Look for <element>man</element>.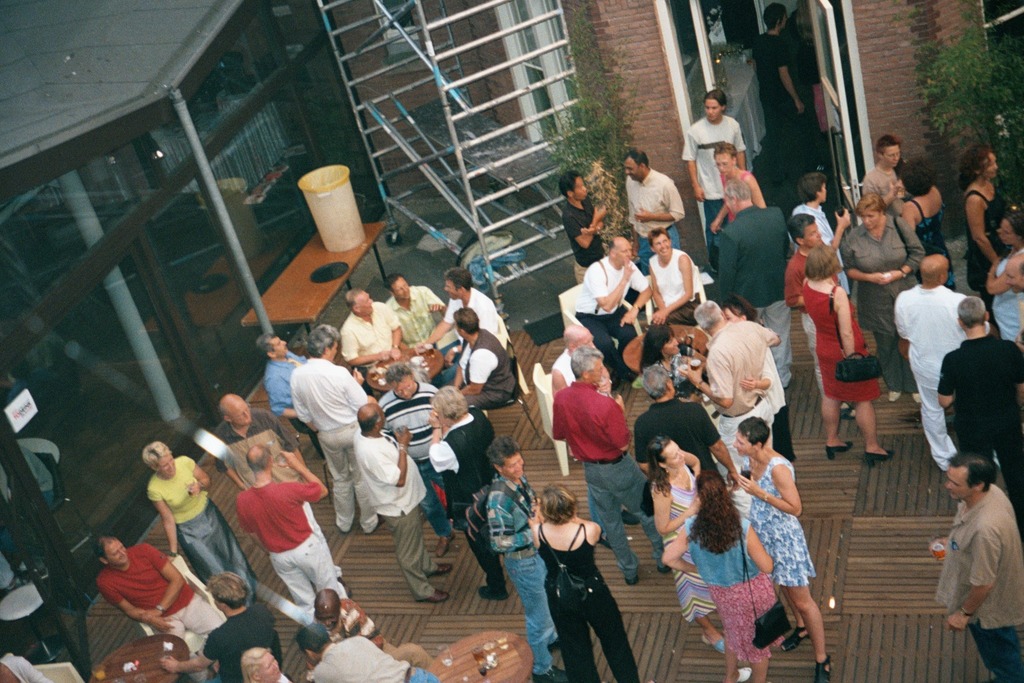
Found: box(302, 626, 439, 682).
